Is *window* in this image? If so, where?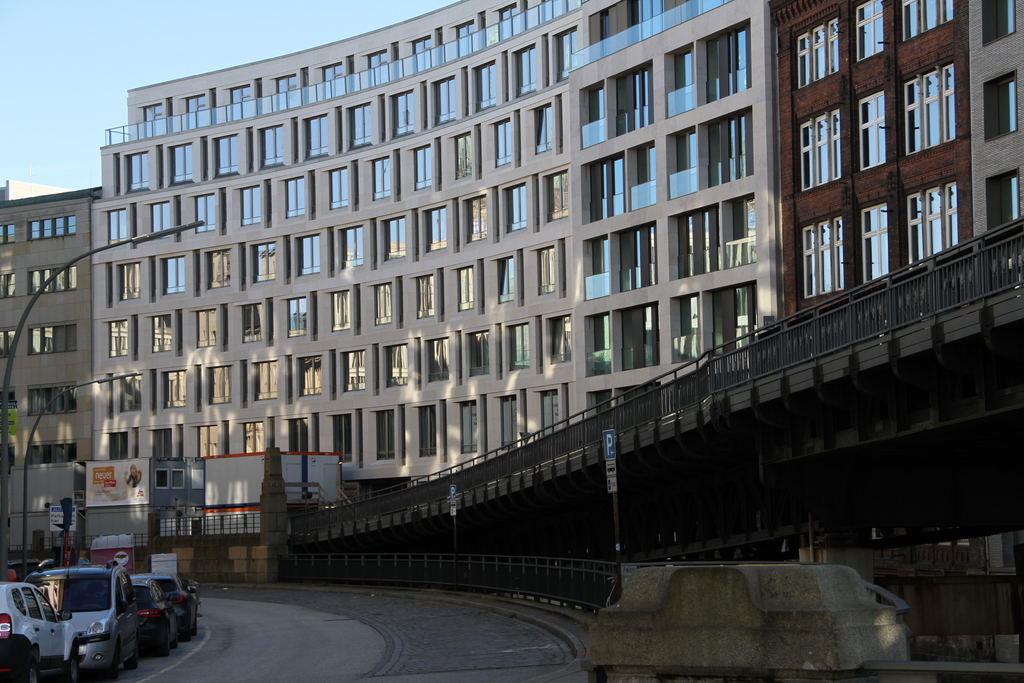
Yes, at select_region(980, 0, 1017, 47).
